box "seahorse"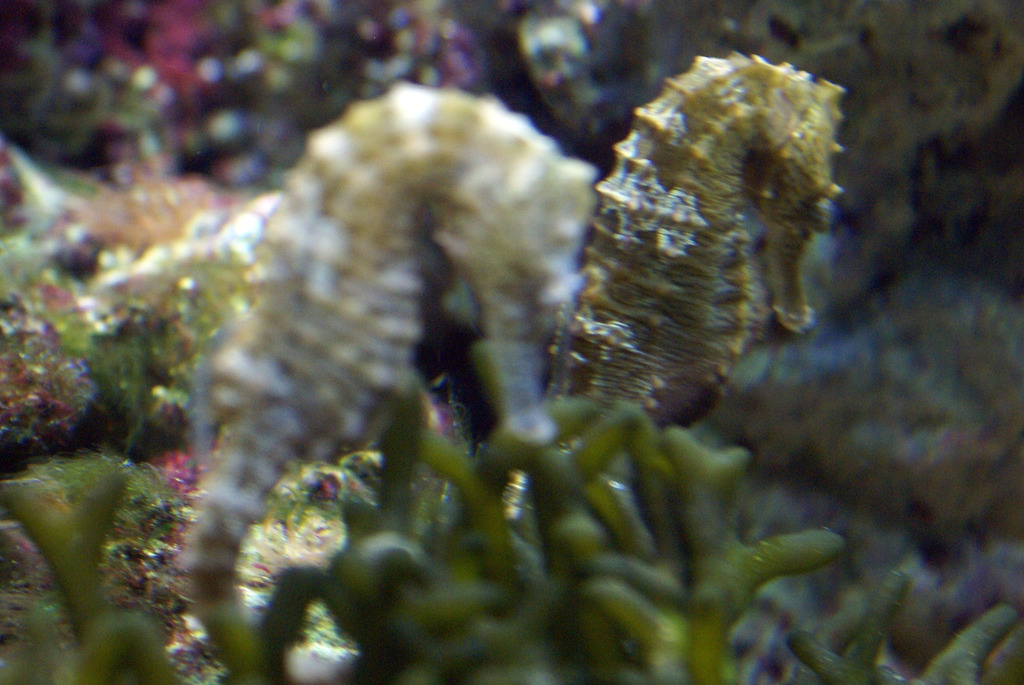
177,90,605,595
